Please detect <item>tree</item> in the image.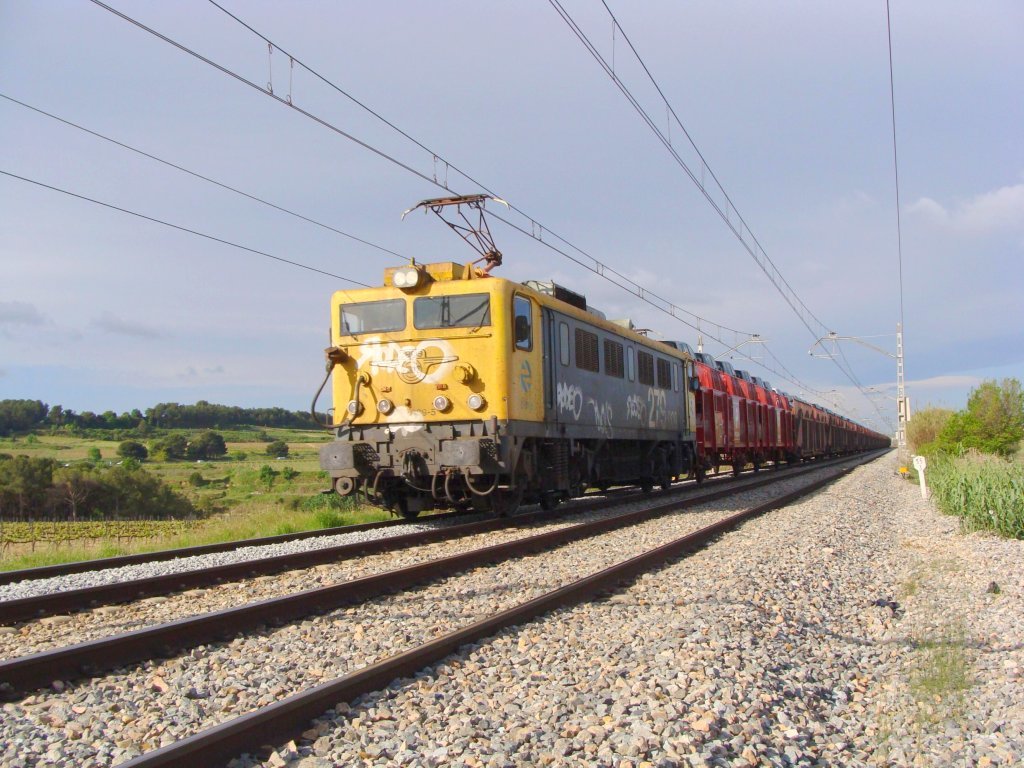
rect(905, 405, 957, 458).
